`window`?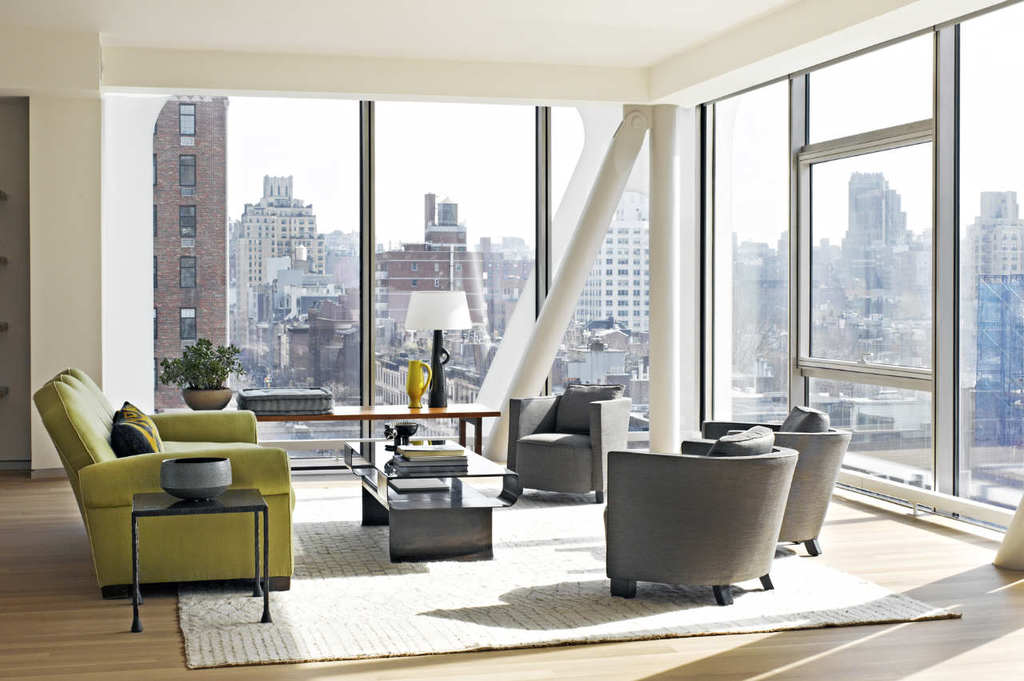
181/100/195/137
